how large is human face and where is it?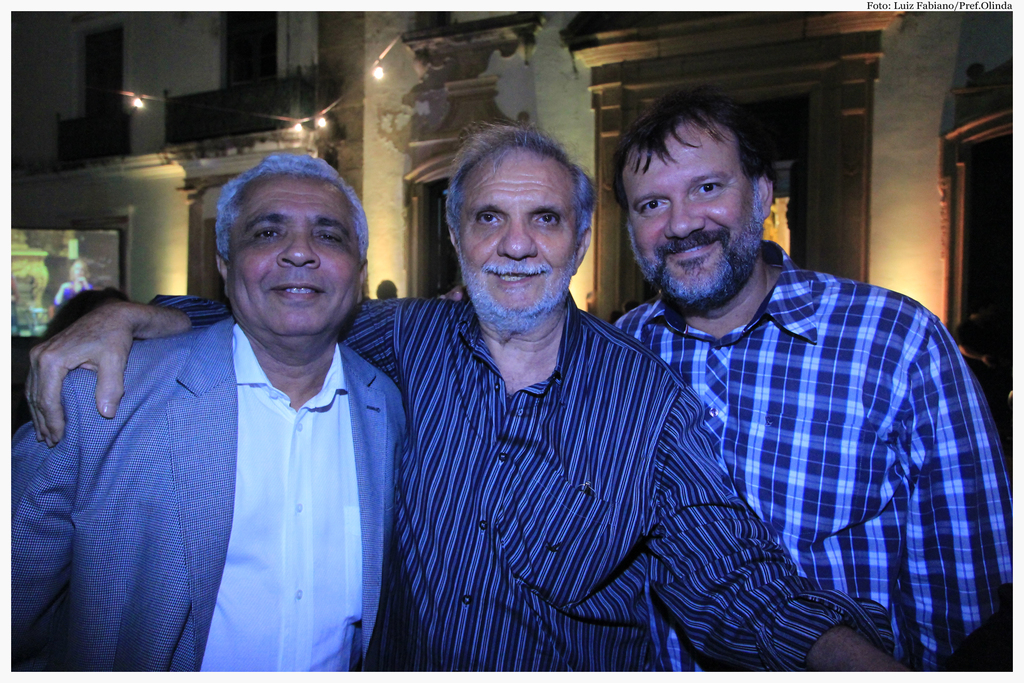
Bounding box: detection(625, 126, 759, 308).
